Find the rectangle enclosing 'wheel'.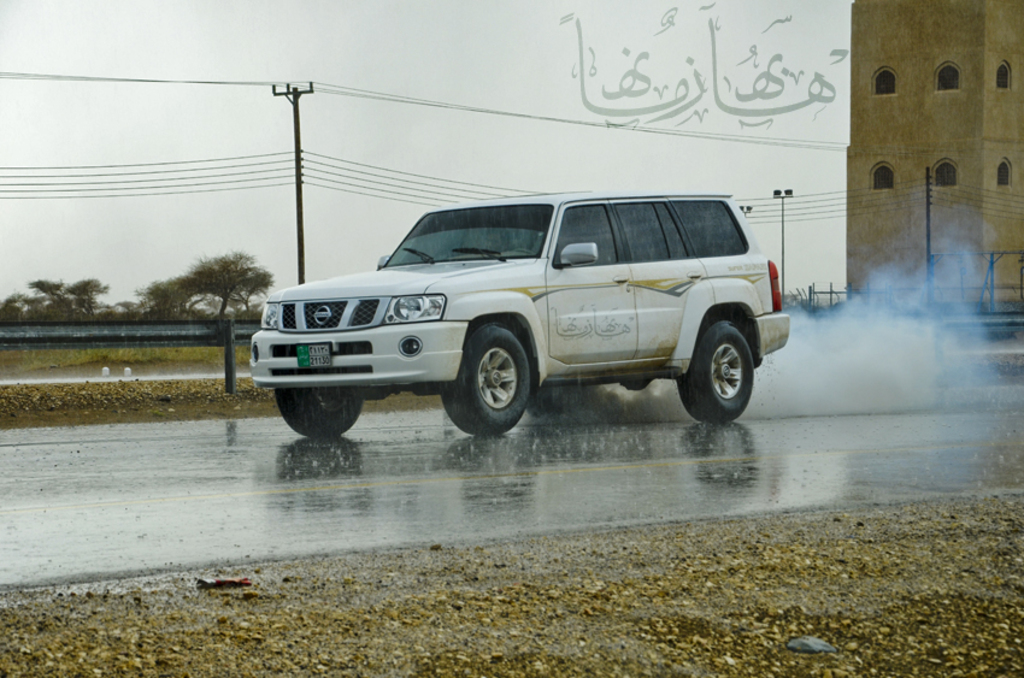
crop(673, 309, 760, 428).
